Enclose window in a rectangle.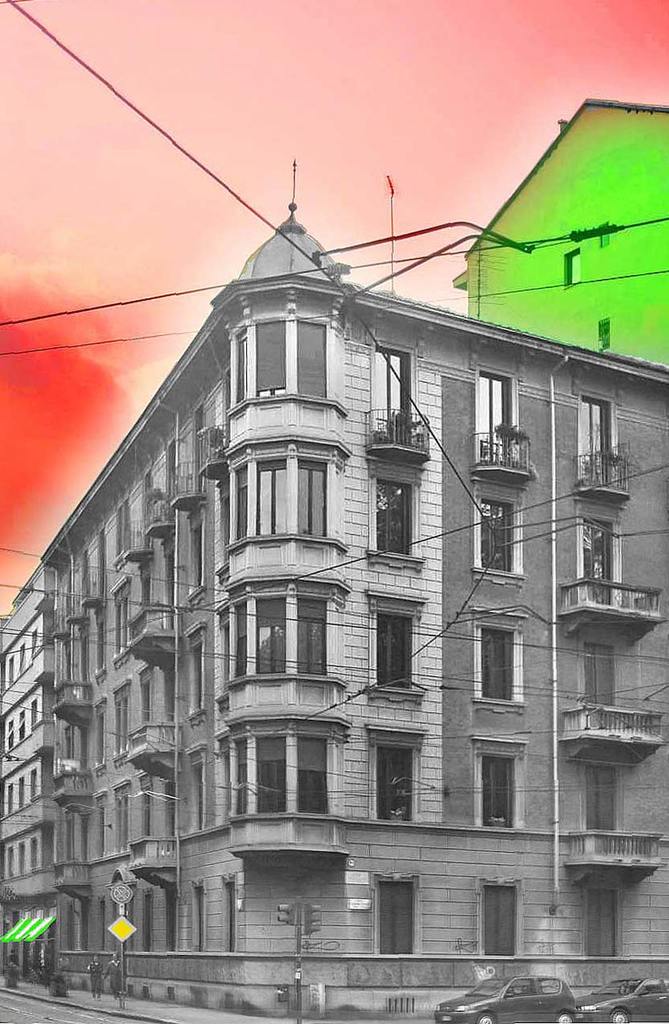
{"x1": 585, "y1": 885, "x2": 611, "y2": 954}.
